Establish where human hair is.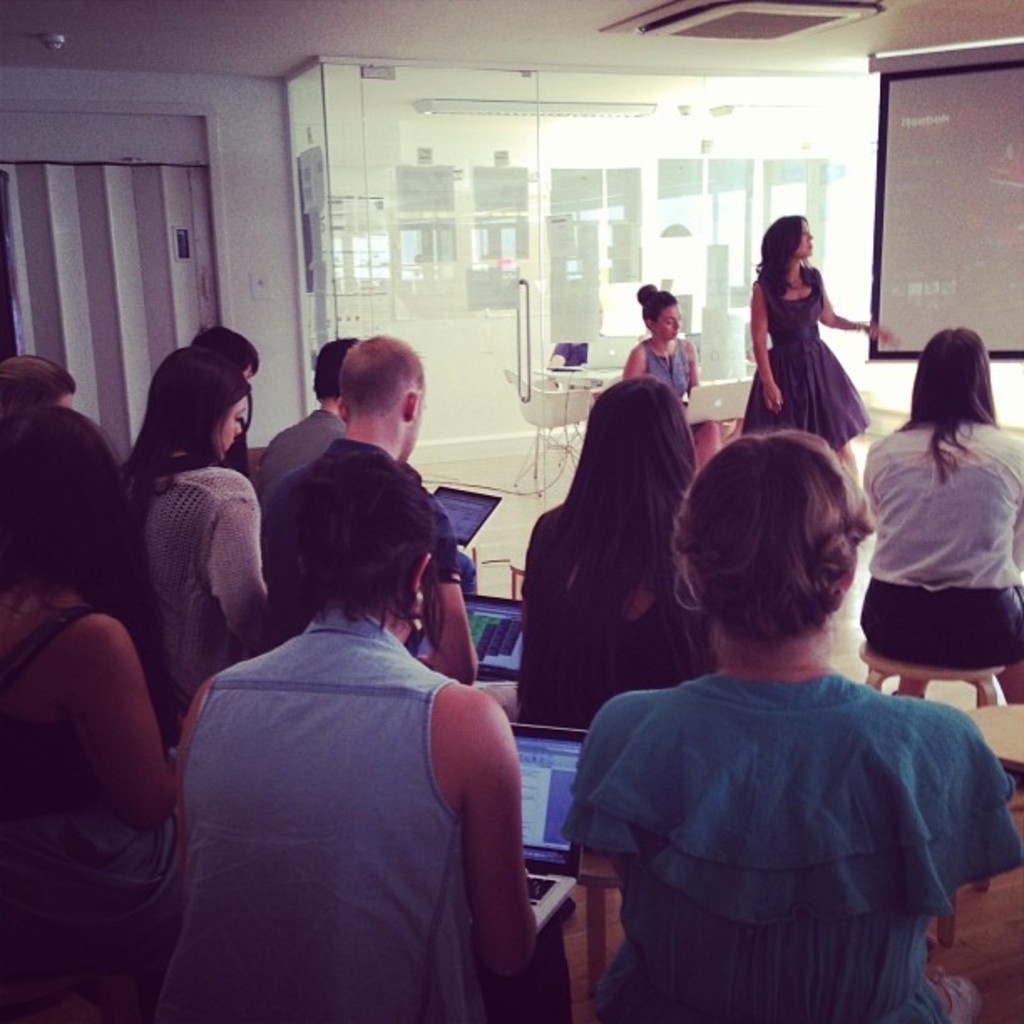
Established at [756,214,832,315].
